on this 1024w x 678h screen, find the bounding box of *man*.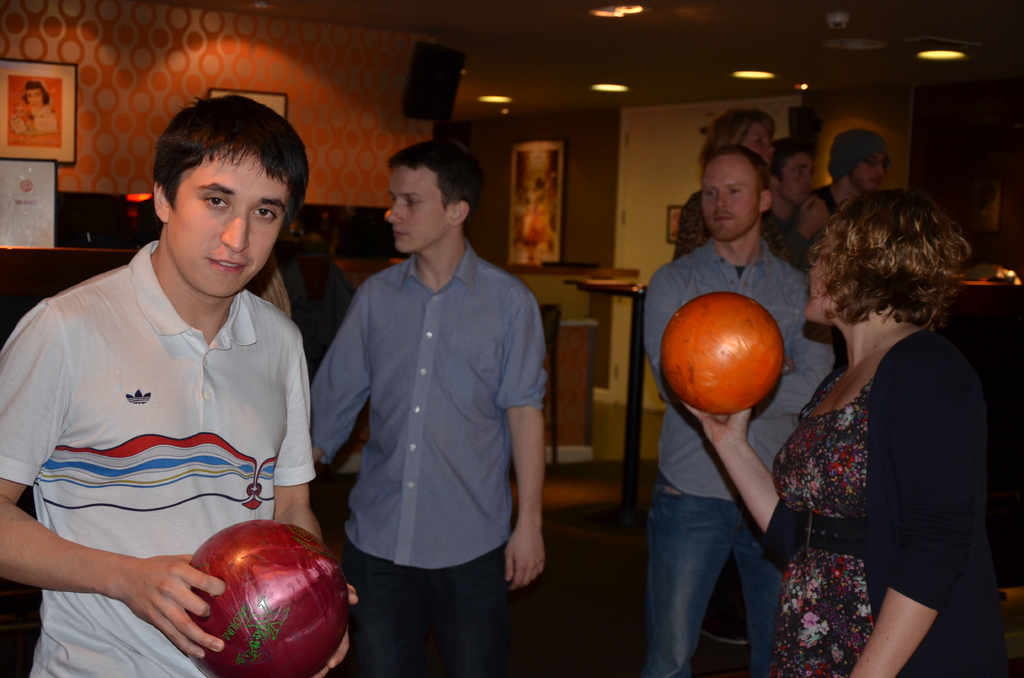
Bounding box: bbox=[0, 92, 362, 677].
